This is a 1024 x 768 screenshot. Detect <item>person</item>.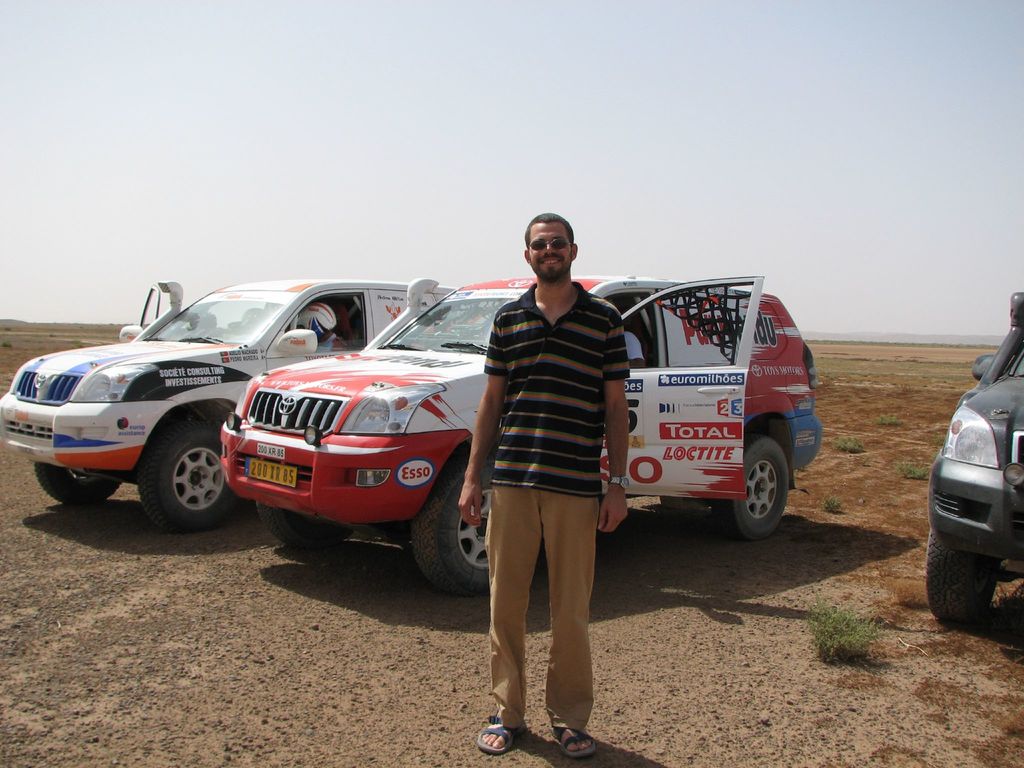
crop(294, 304, 347, 355).
